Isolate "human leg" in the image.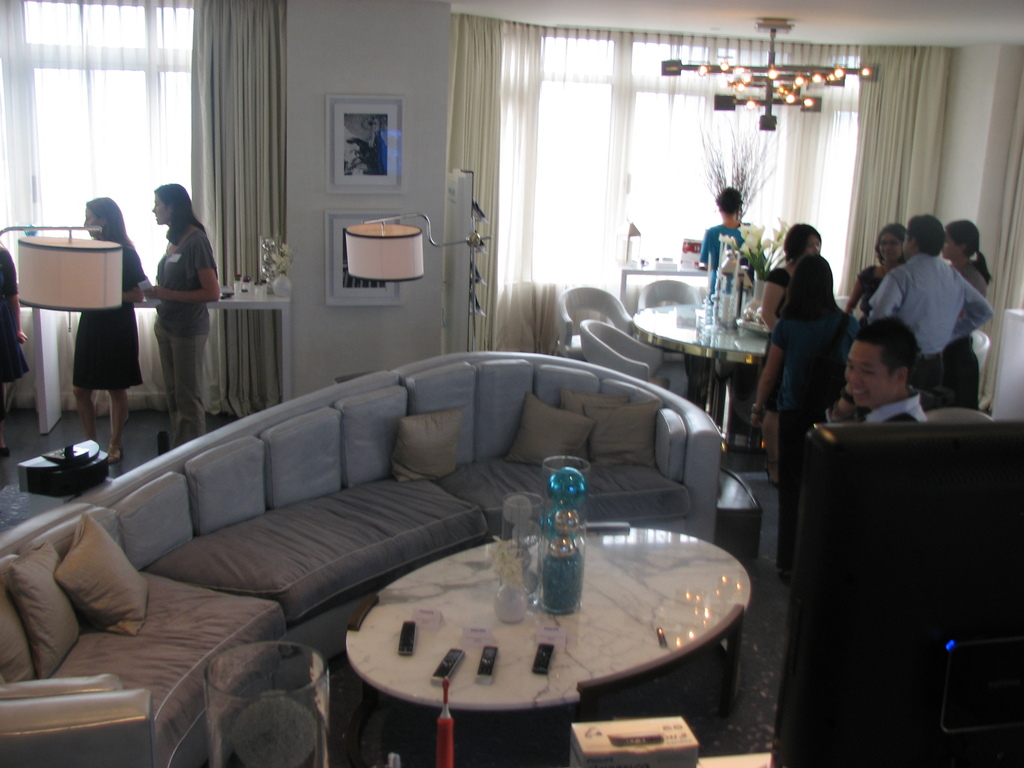
Isolated region: Rect(103, 385, 125, 463).
